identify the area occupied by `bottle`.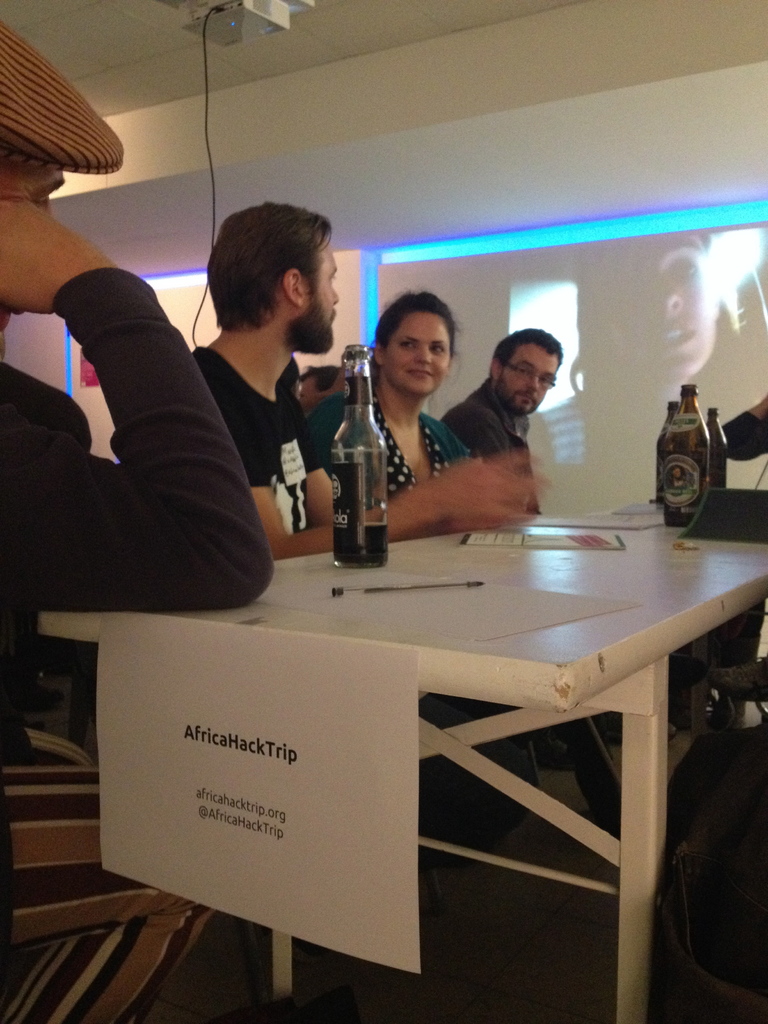
Area: 321:335:390:573.
